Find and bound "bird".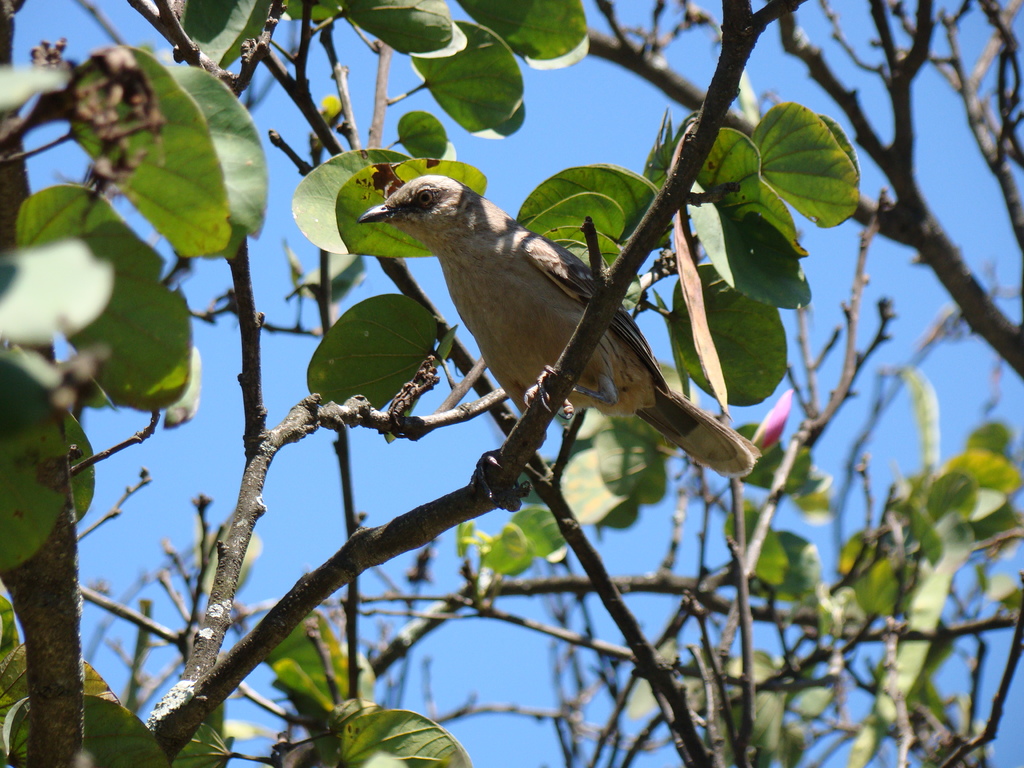
Bound: bbox=[339, 170, 758, 477].
